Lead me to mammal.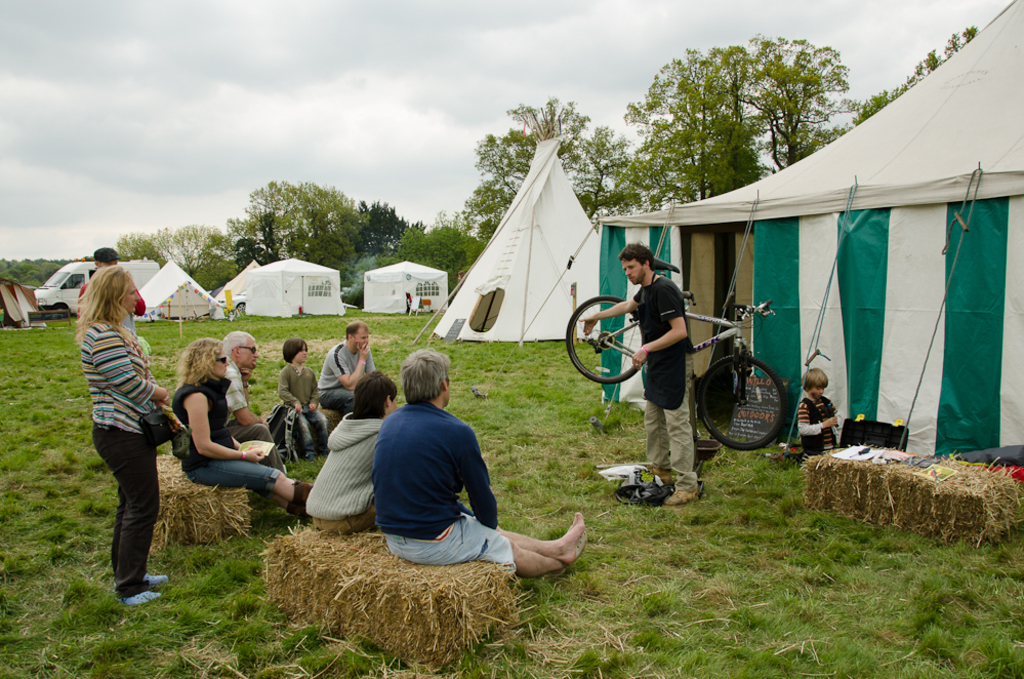
Lead to {"x1": 276, "y1": 334, "x2": 329, "y2": 458}.
